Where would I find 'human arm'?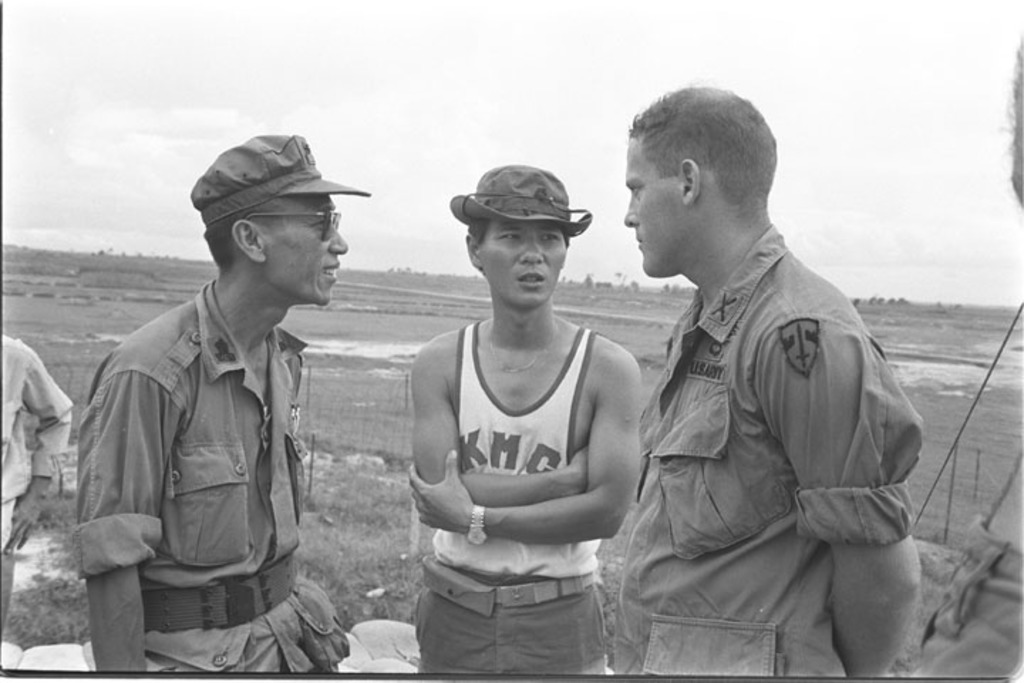
At <bbox>65, 356, 176, 677</bbox>.
